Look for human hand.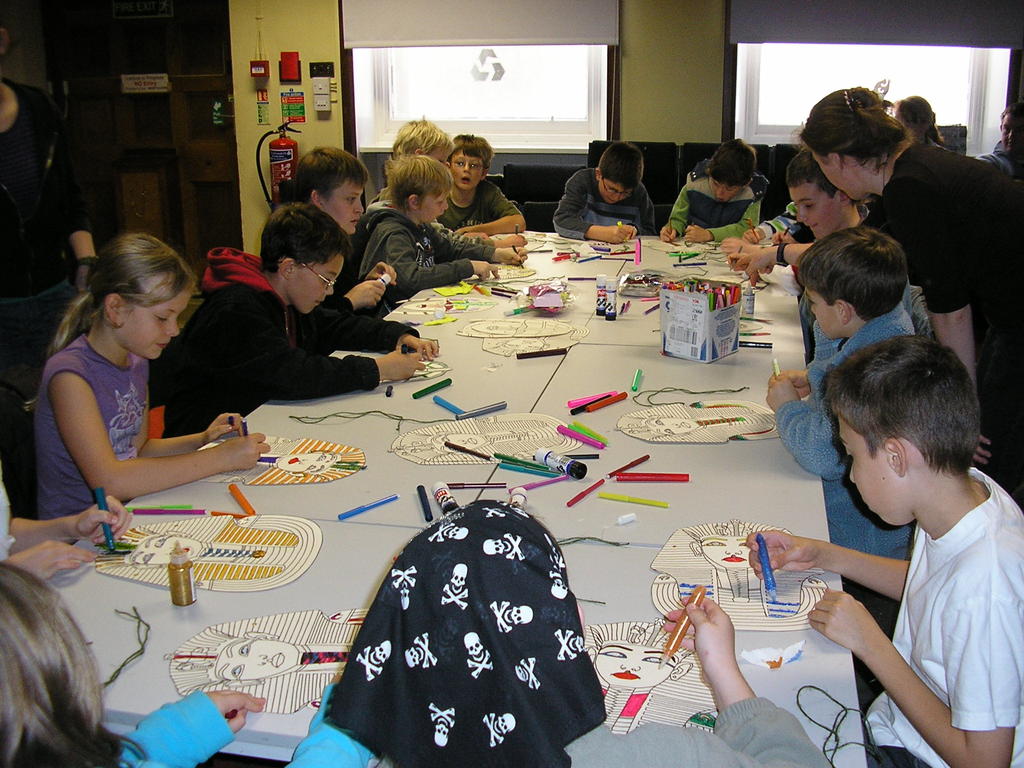
Found: [68,497,134,548].
